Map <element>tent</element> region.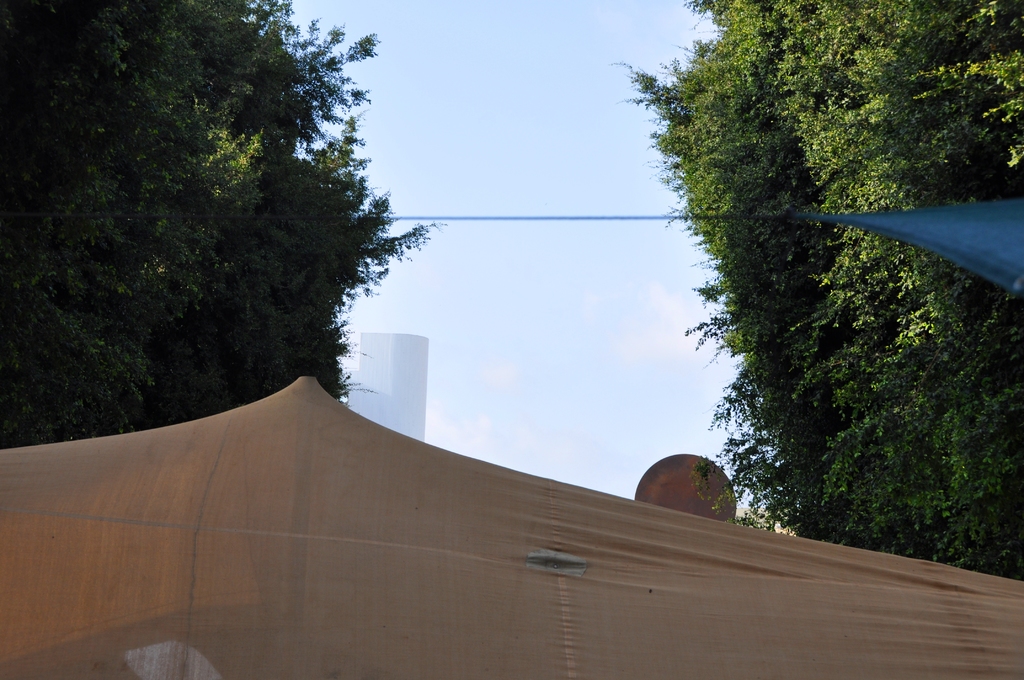
Mapped to [left=0, top=372, right=1022, bottom=679].
